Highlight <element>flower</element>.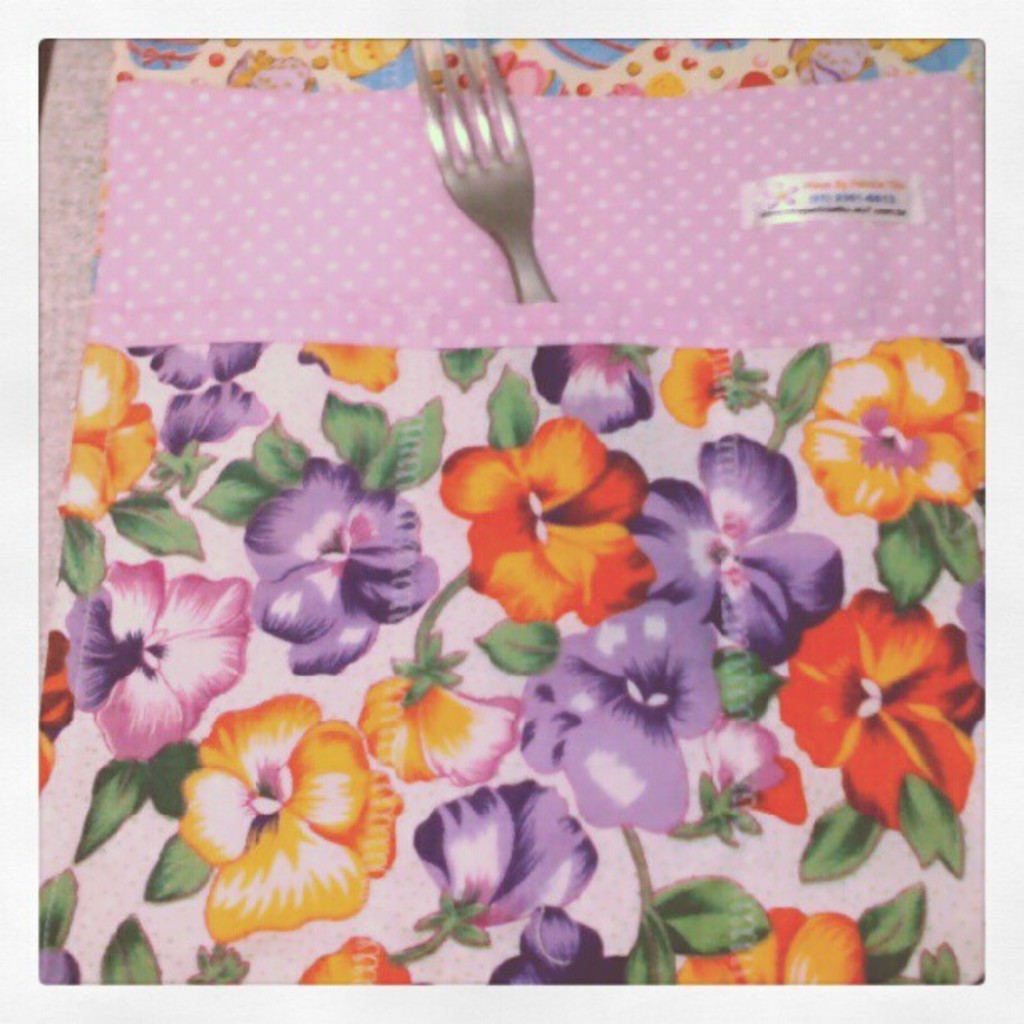
Highlighted region: {"x1": 55, "y1": 343, "x2": 151, "y2": 537}.
